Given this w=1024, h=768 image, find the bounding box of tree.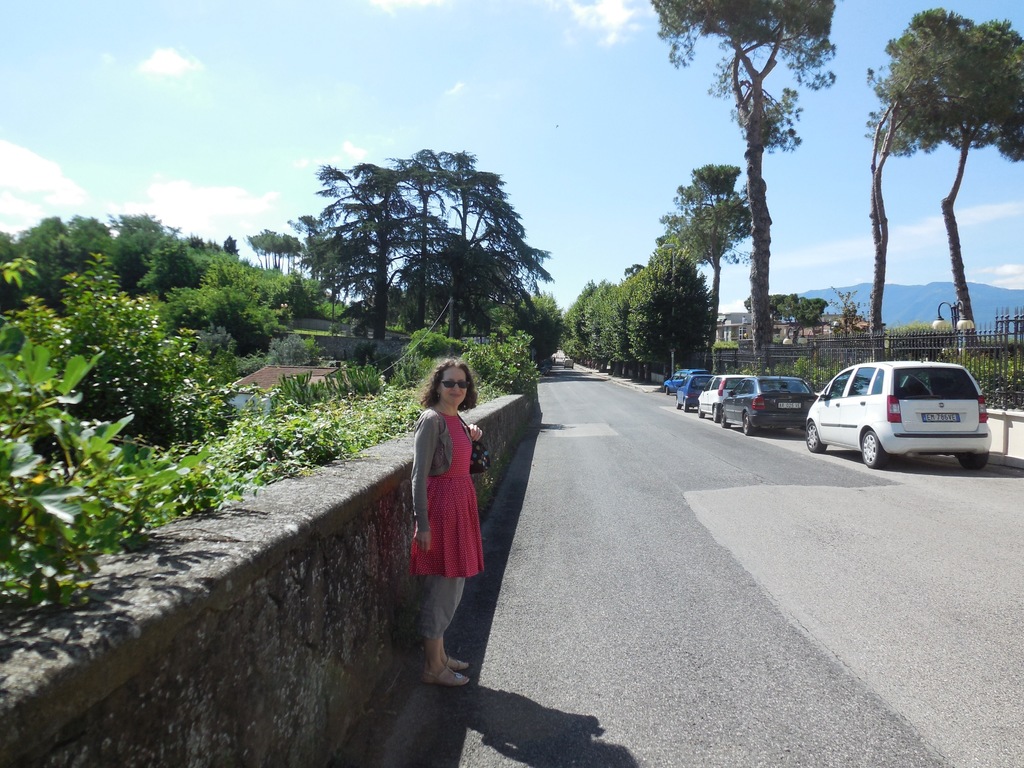
[296,213,333,287].
